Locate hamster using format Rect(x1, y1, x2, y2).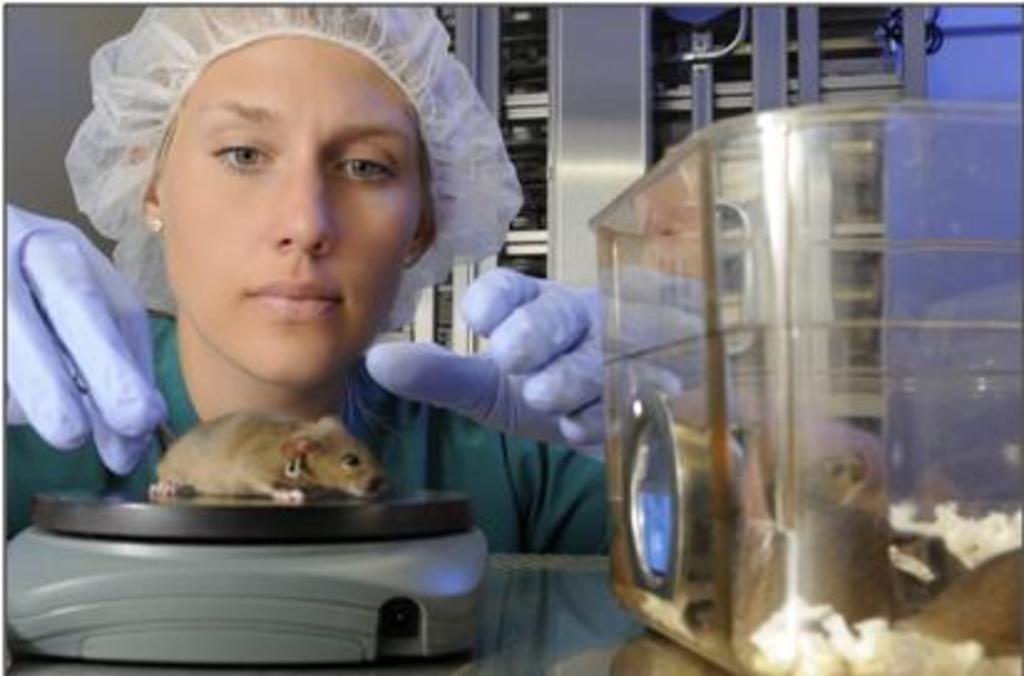
Rect(751, 455, 882, 514).
